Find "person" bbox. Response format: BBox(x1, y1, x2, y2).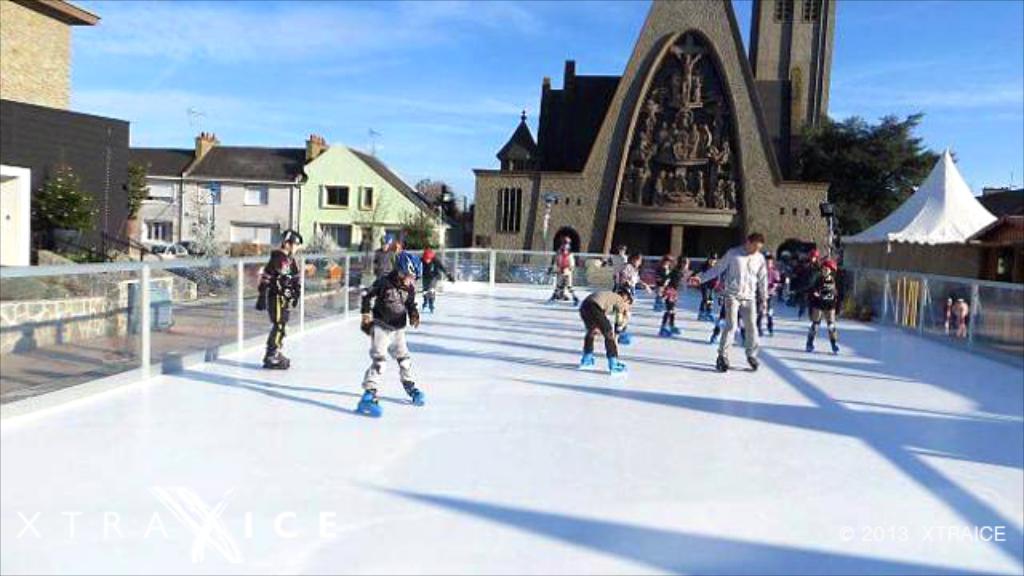
BBox(662, 258, 694, 330).
